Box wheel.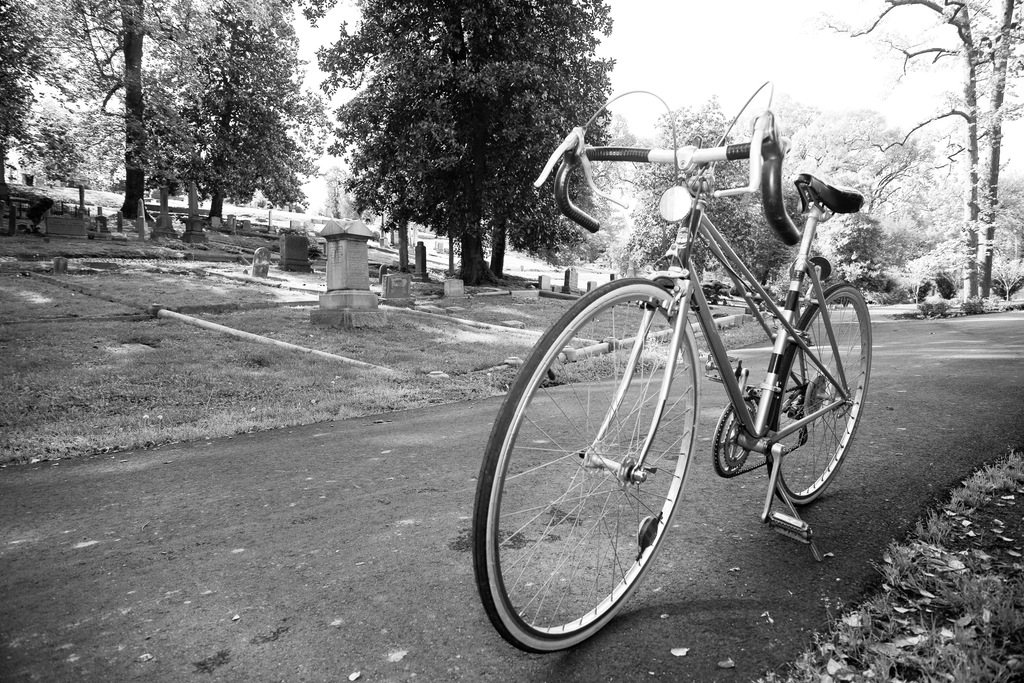
(left=771, top=281, right=874, bottom=508).
